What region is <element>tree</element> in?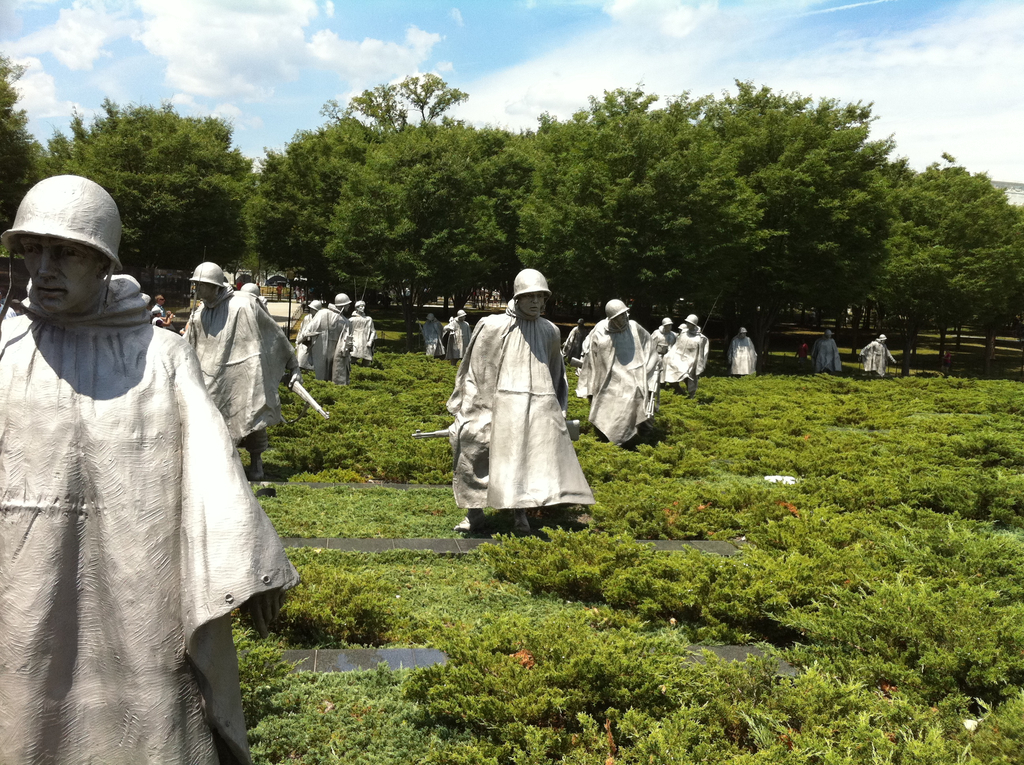
BBox(29, 104, 252, 303).
